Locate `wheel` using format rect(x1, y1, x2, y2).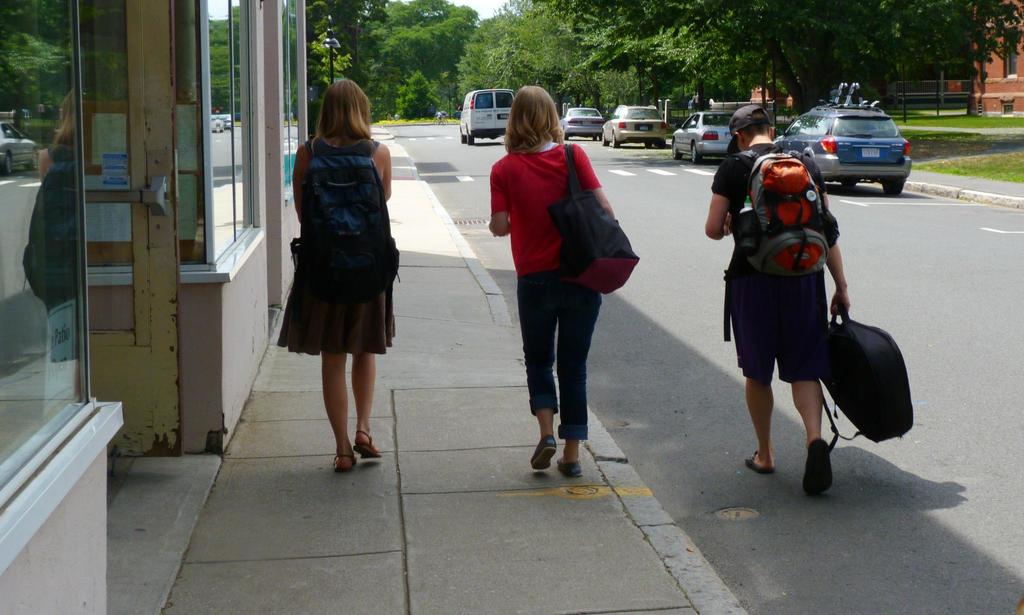
rect(467, 128, 475, 143).
